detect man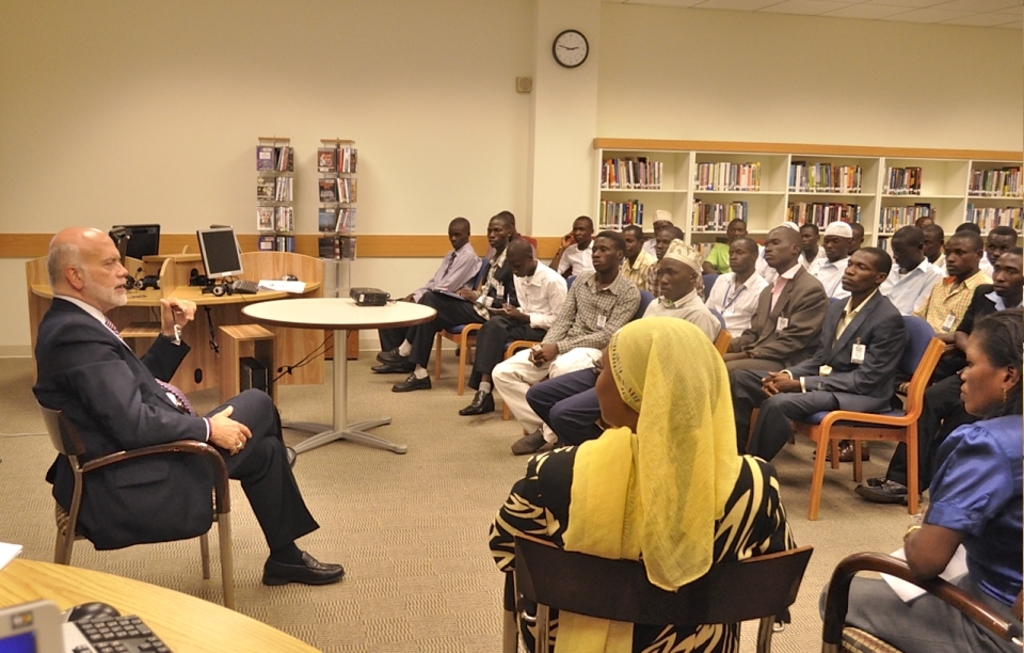
<box>983,230,1012,283</box>
